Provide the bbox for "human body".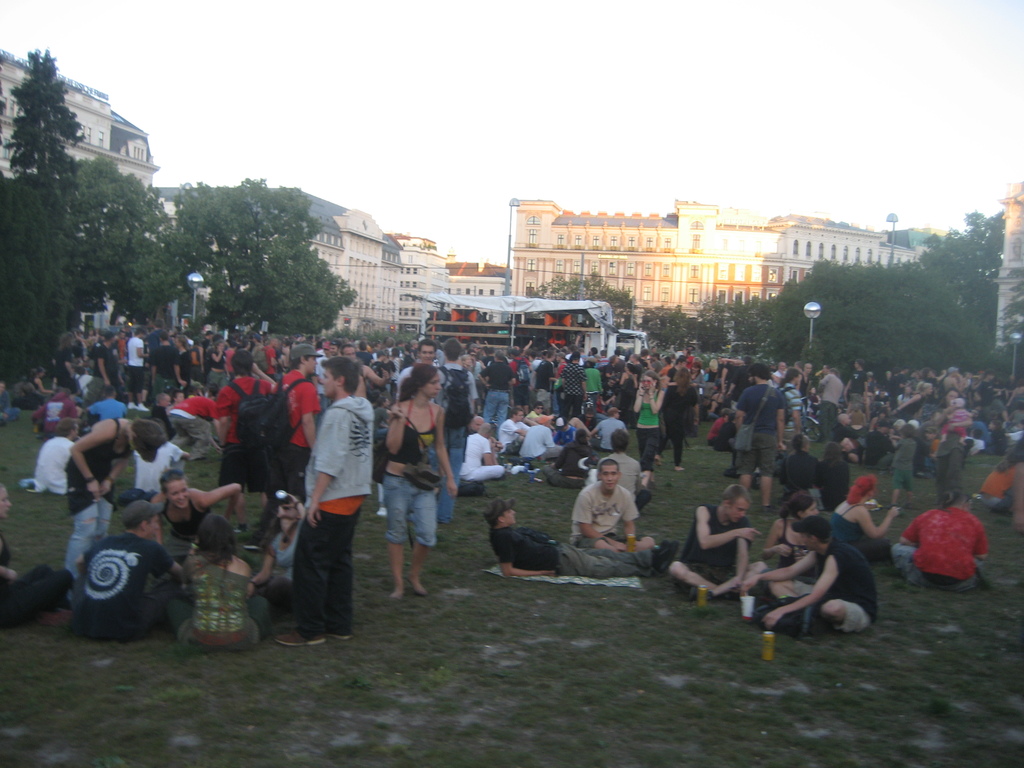
box=[378, 366, 458, 603].
